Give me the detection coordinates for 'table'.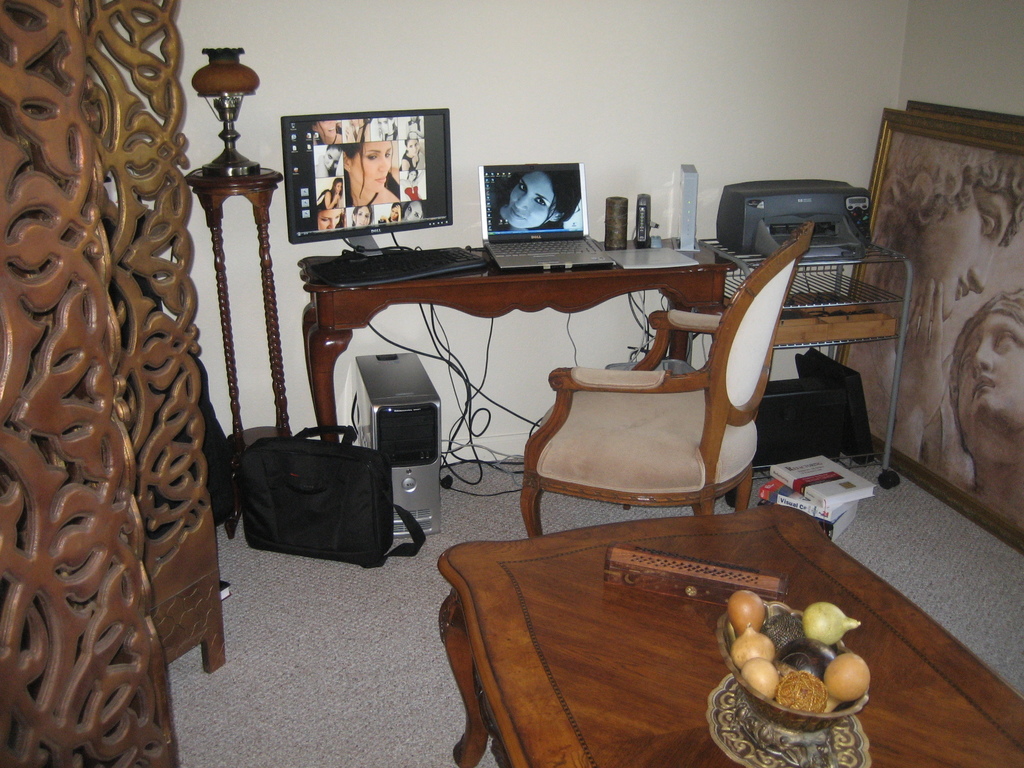
<region>434, 505, 1023, 767</region>.
